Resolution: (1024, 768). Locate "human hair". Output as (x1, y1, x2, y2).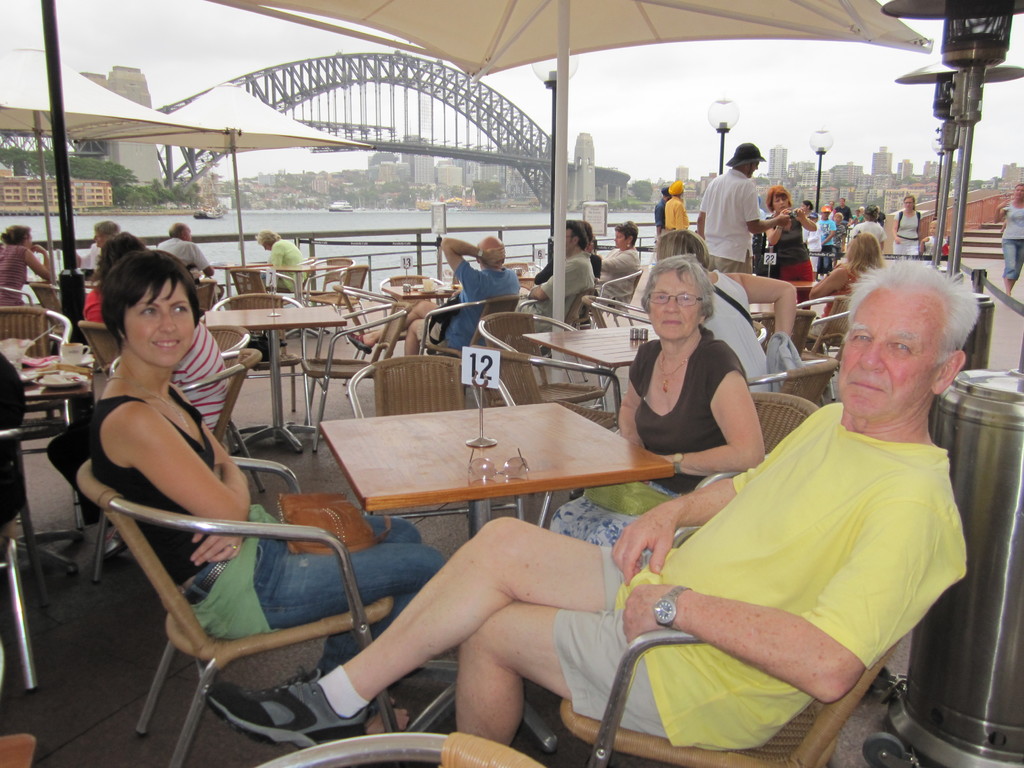
(902, 193, 915, 211).
